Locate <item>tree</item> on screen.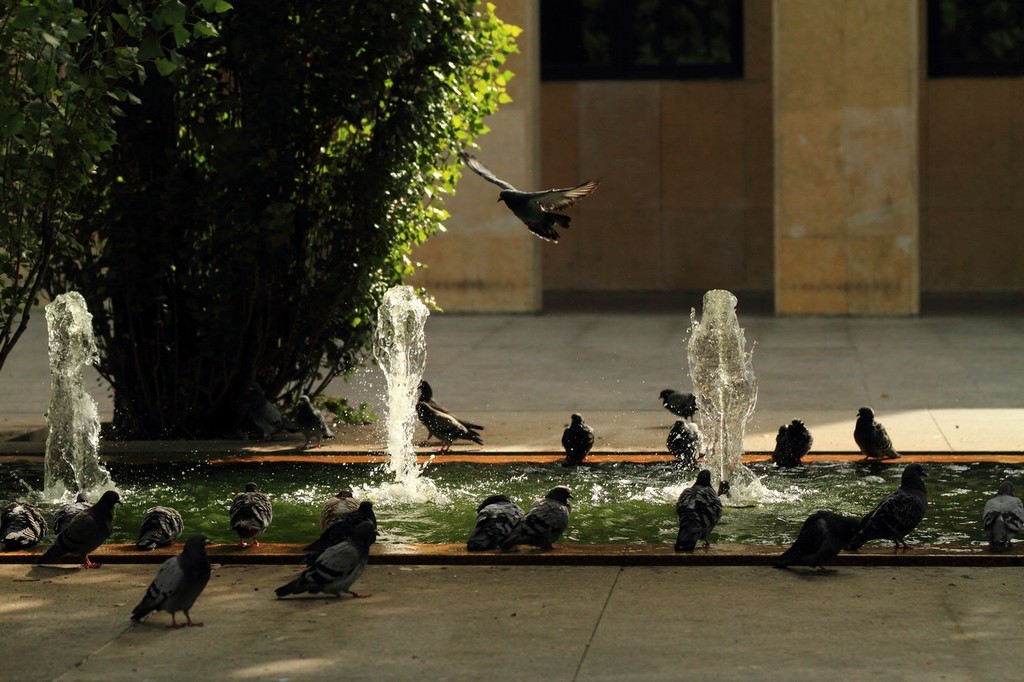
On screen at (left=0, top=0, right=240, bottom=369).
